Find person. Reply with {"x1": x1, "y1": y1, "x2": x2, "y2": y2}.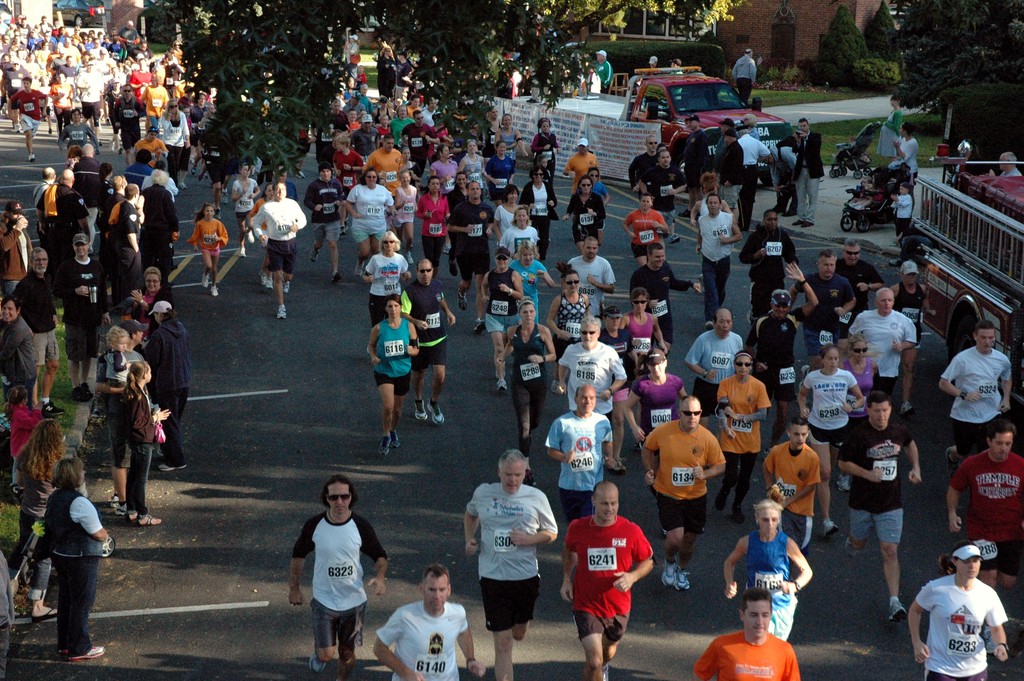
{"x1": 880, "y1": 119, "x2": 915, "y2": 177}.
